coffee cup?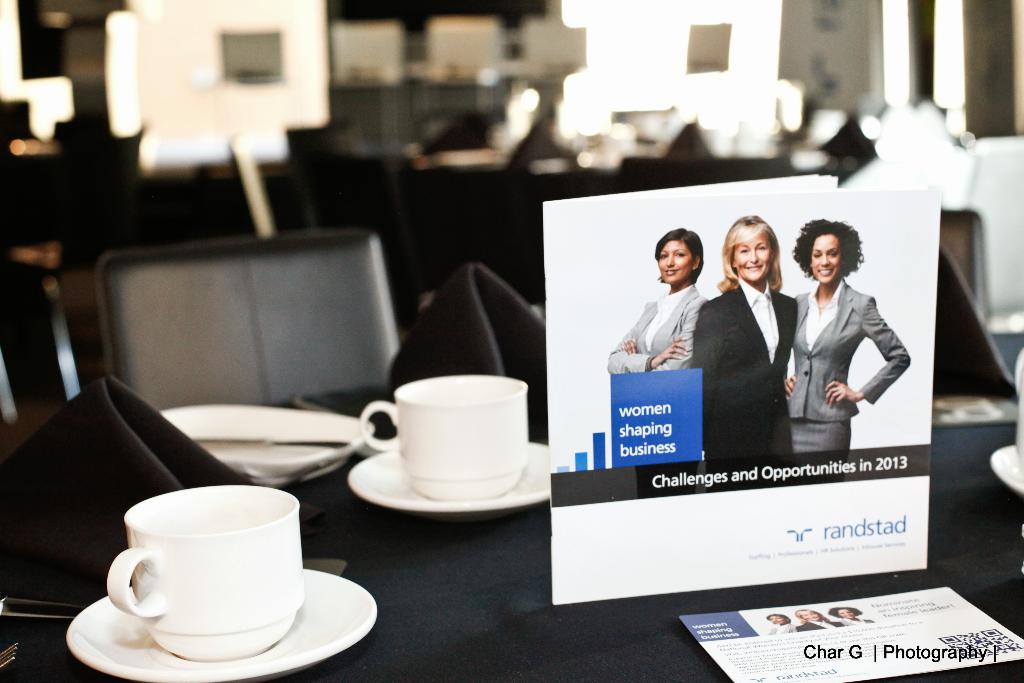
[x1=104, y1=482, x2=300, y2=659]
